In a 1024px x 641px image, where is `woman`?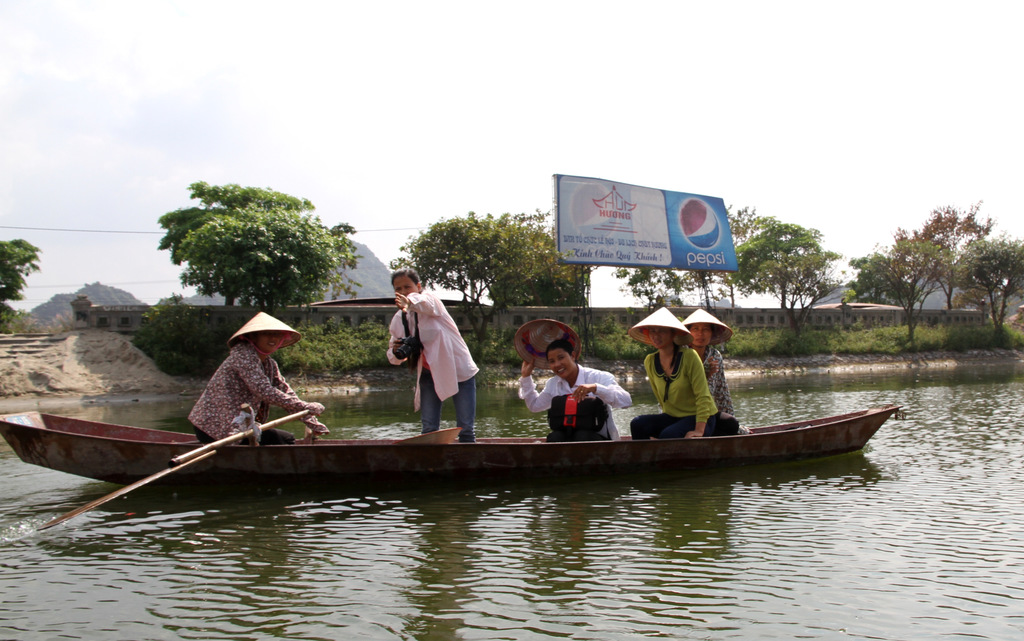
516:337:649:447.
